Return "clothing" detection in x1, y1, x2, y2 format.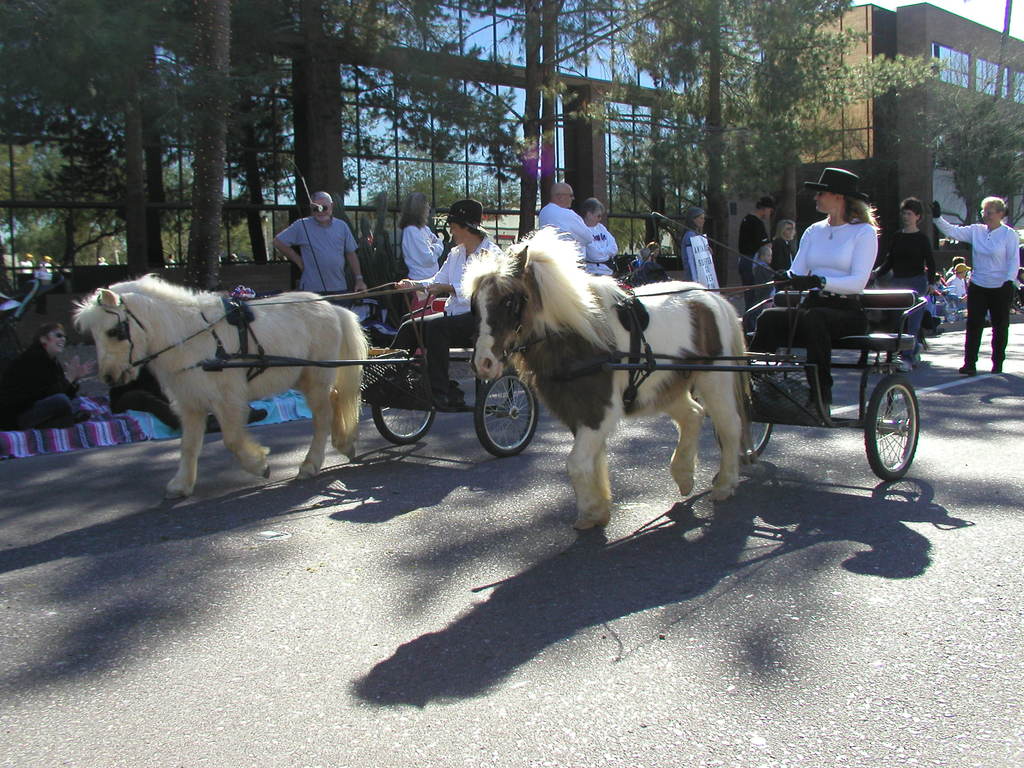
282, 215, 374, 319.
